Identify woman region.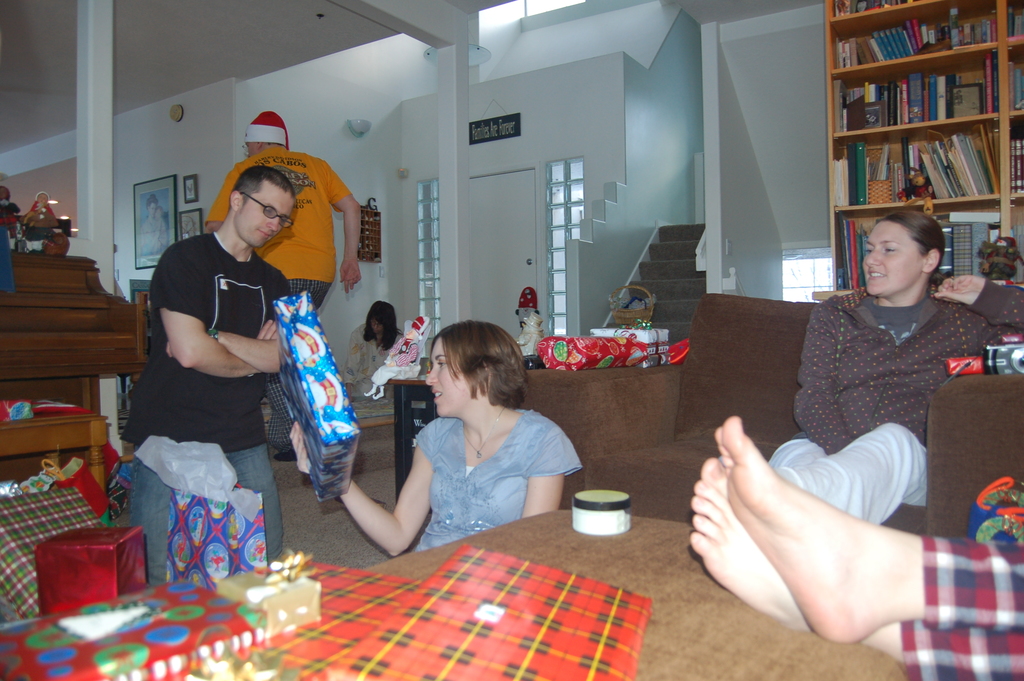
Region: 343 297 402 399.
